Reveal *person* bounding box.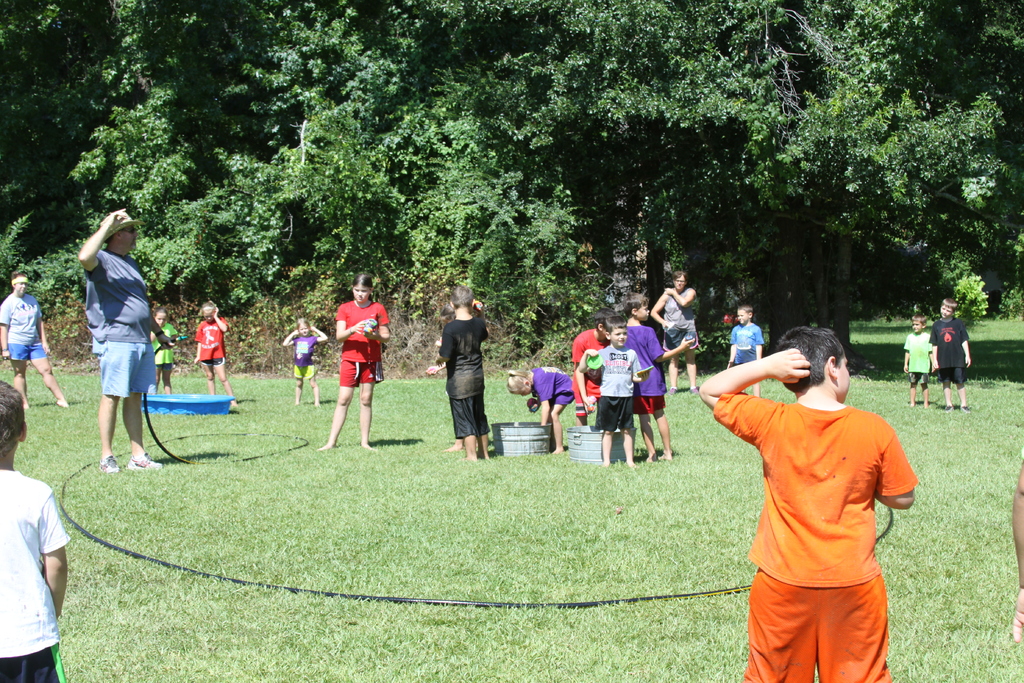
Revealed: (188, 298, 237, 407).
